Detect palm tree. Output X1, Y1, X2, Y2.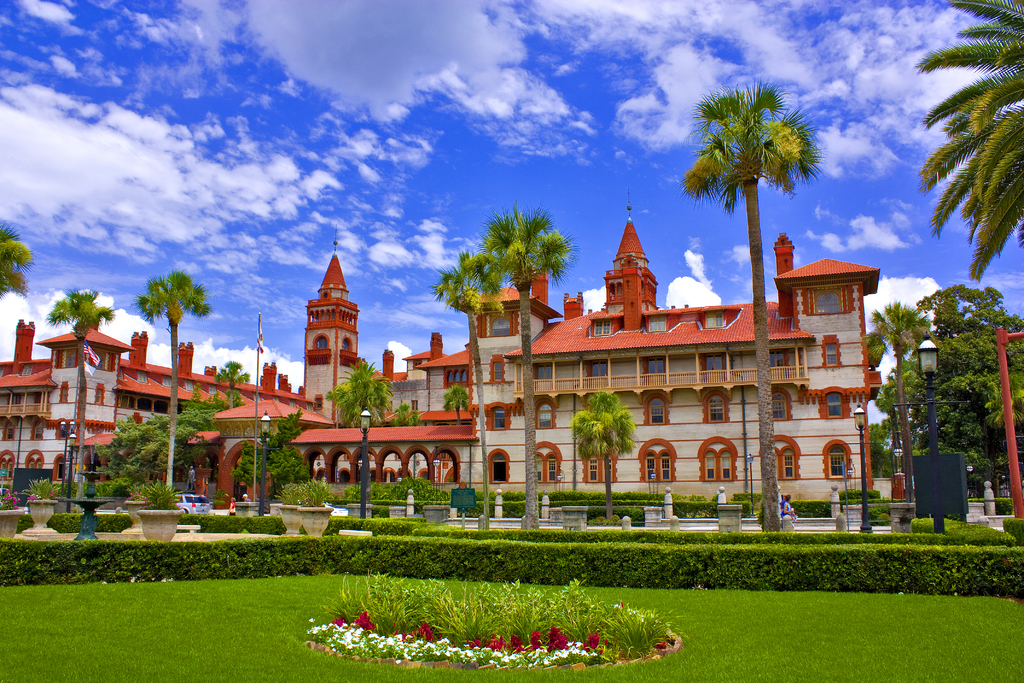
49, 277, 109, 543.
